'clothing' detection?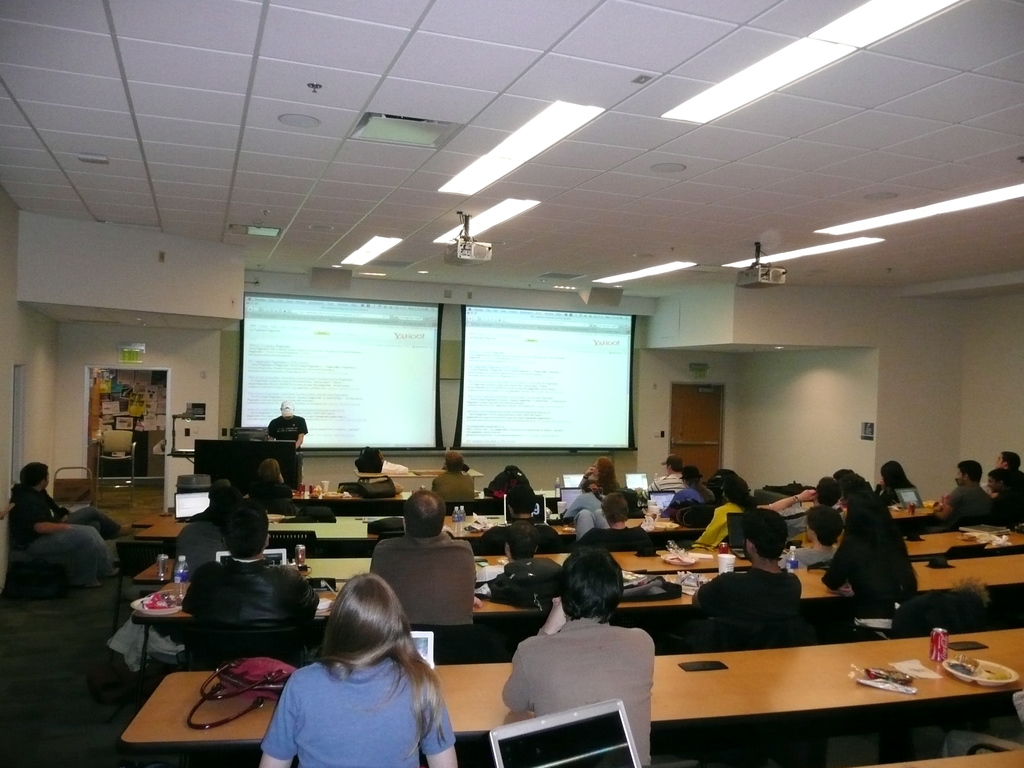
rect(940, 478, 998, 534)
